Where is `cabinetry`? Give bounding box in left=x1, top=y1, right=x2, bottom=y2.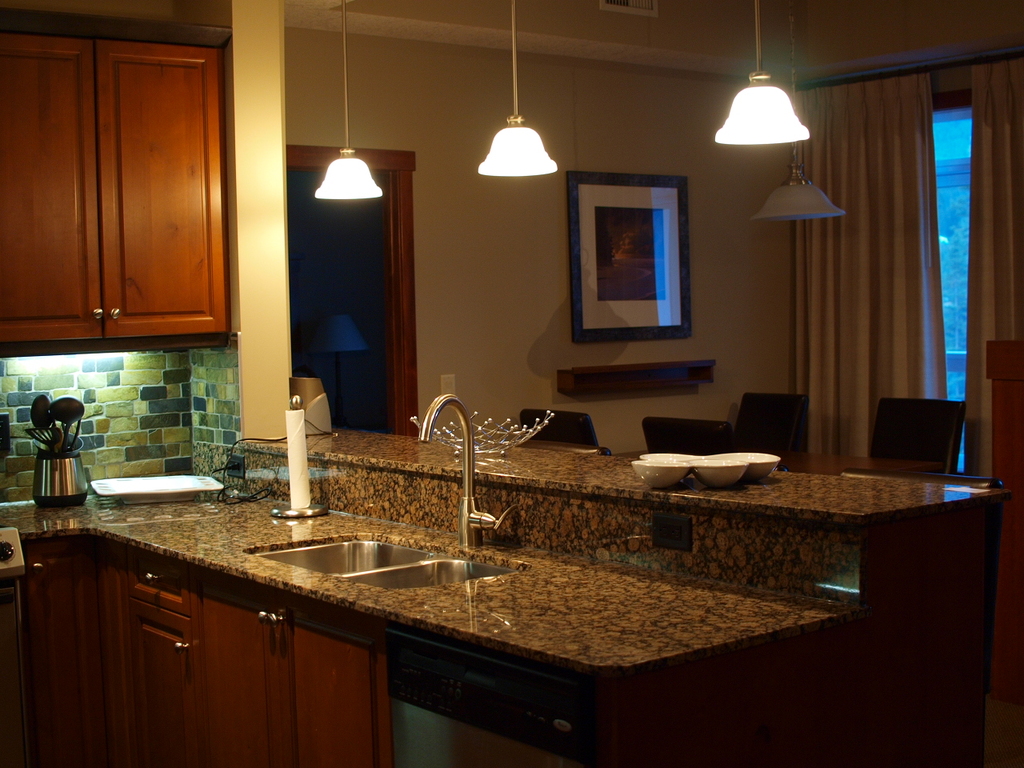
left=0, top=29, right=221, bottom=346.
